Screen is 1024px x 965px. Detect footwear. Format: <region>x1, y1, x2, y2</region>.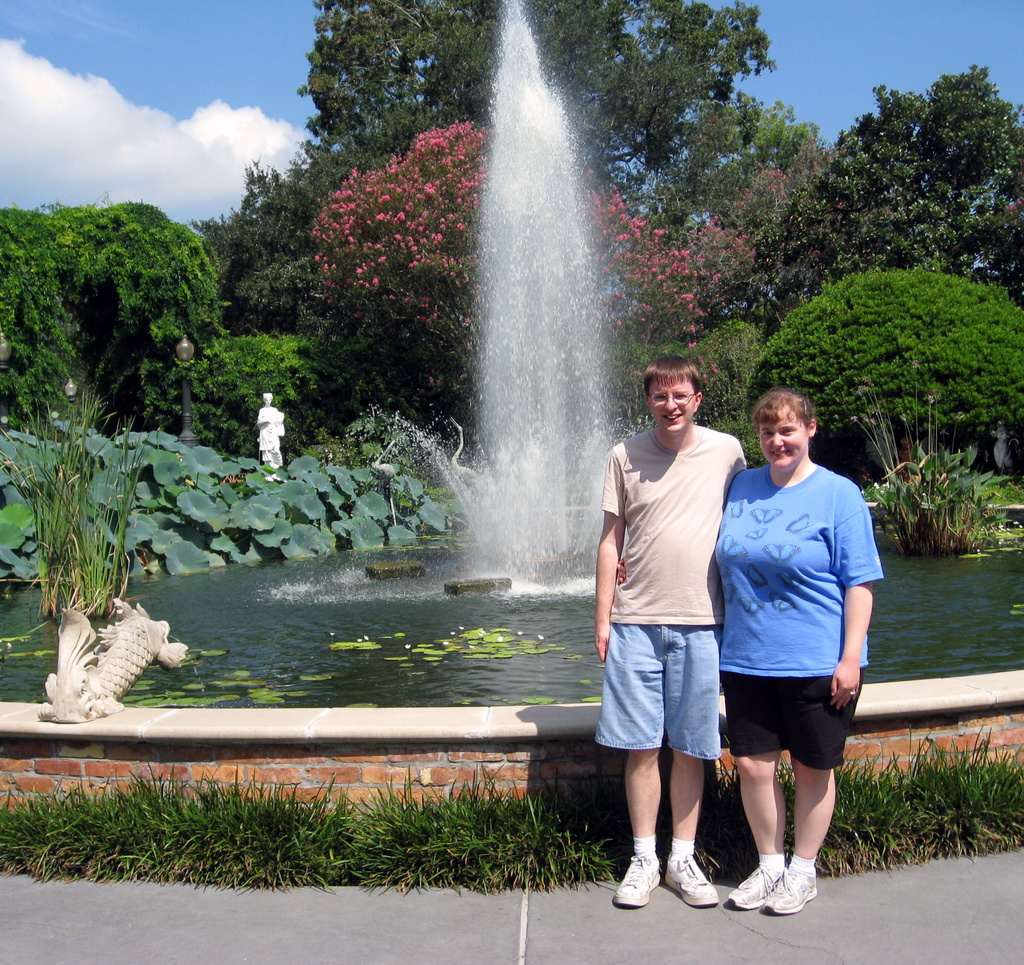
<region>612, 857, 660, 913</region>.
